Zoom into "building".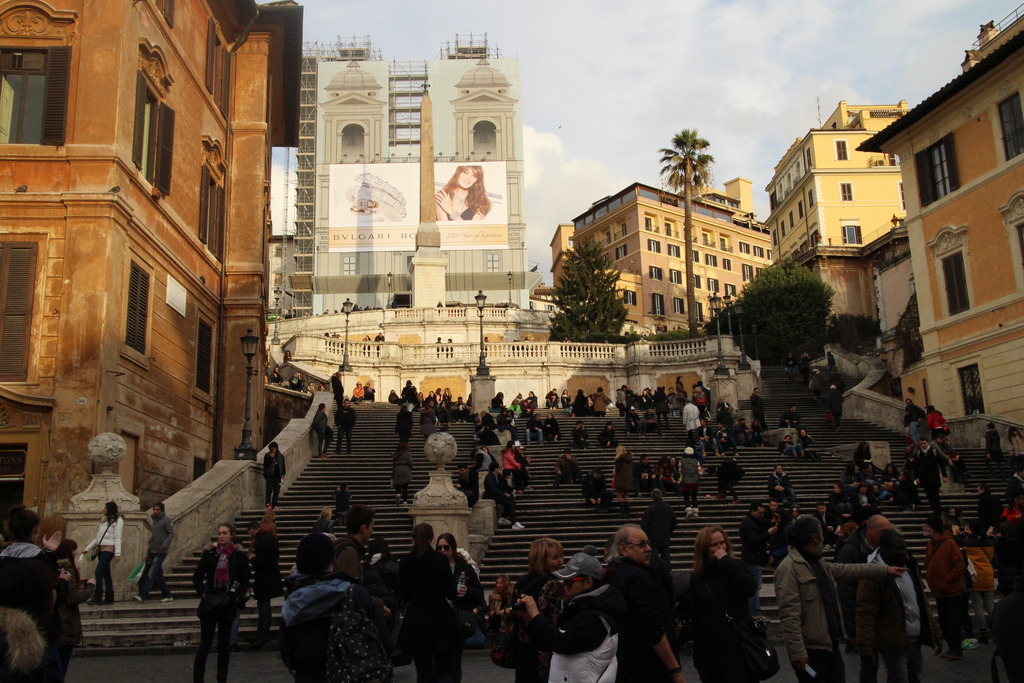
Zoom target: (left=760, top=103, right=911, bottom=350).
